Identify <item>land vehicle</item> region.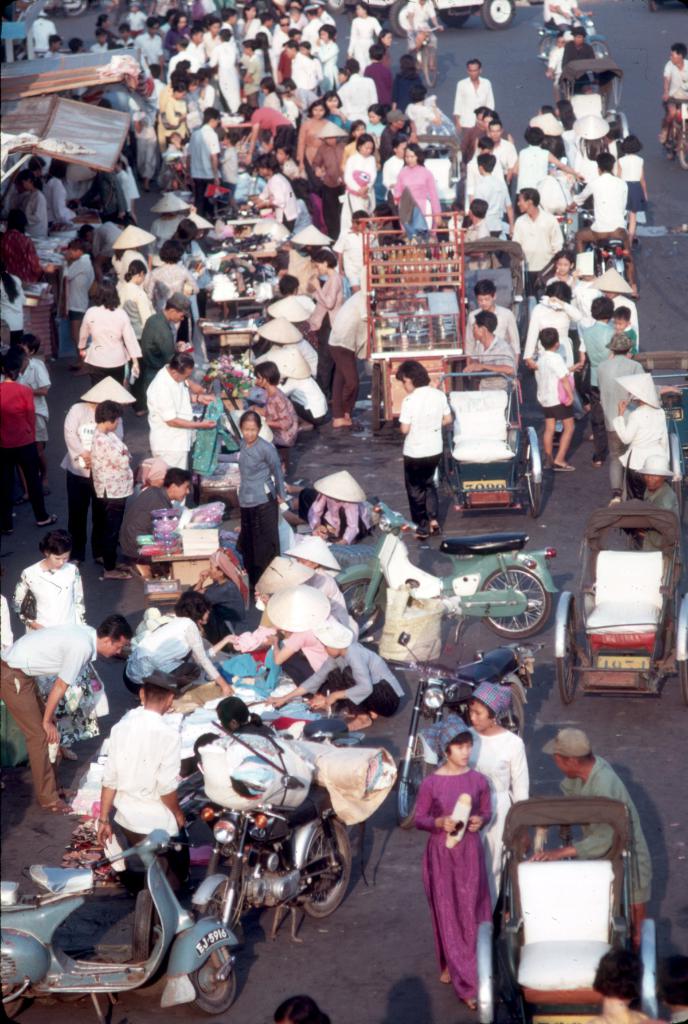
Region: <bbox>644, 0, 687, 13</bbox>.
